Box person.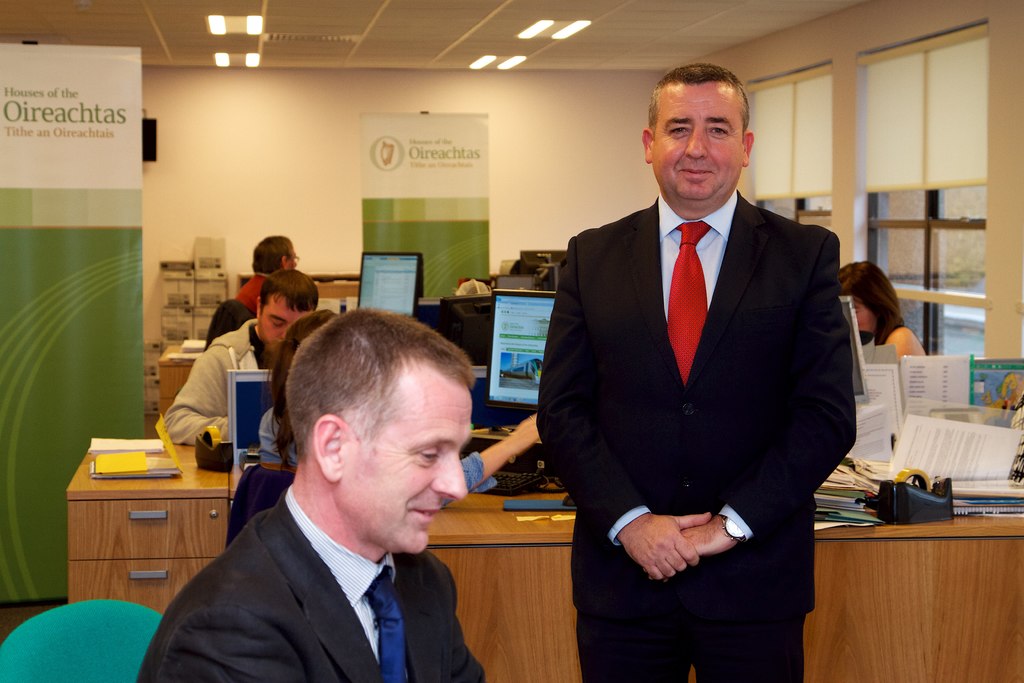
locate(140, 298, 484, 682).
